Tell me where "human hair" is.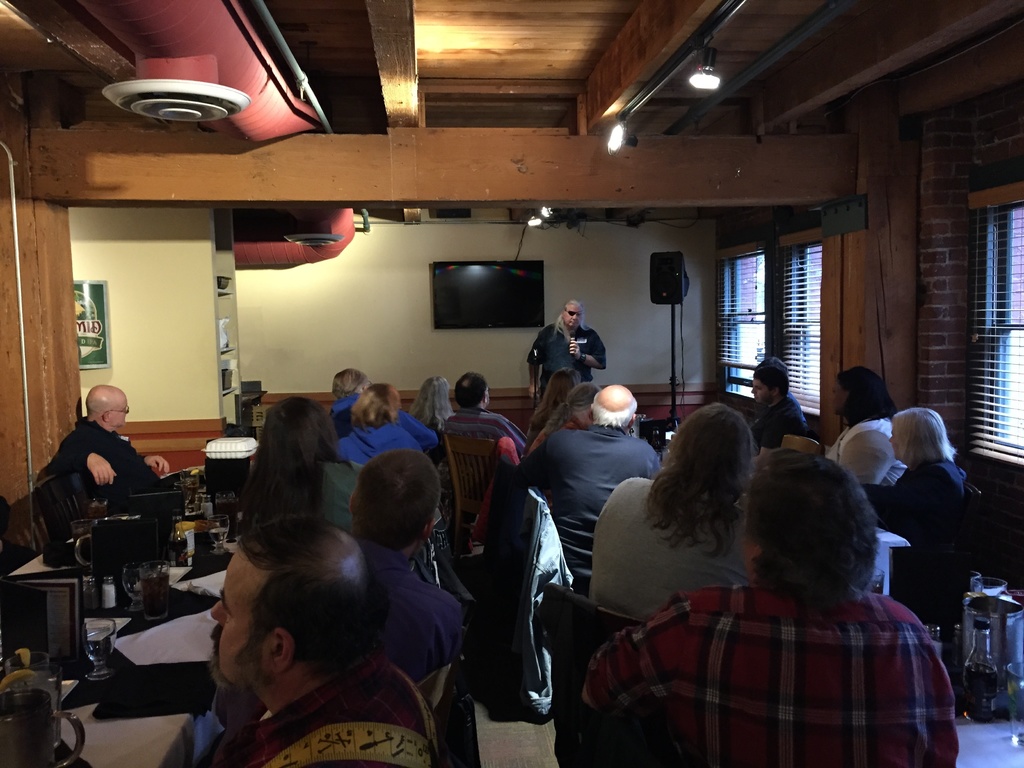
"human hair" is at (x1=408, y1=374, x2=454, y2=434).
